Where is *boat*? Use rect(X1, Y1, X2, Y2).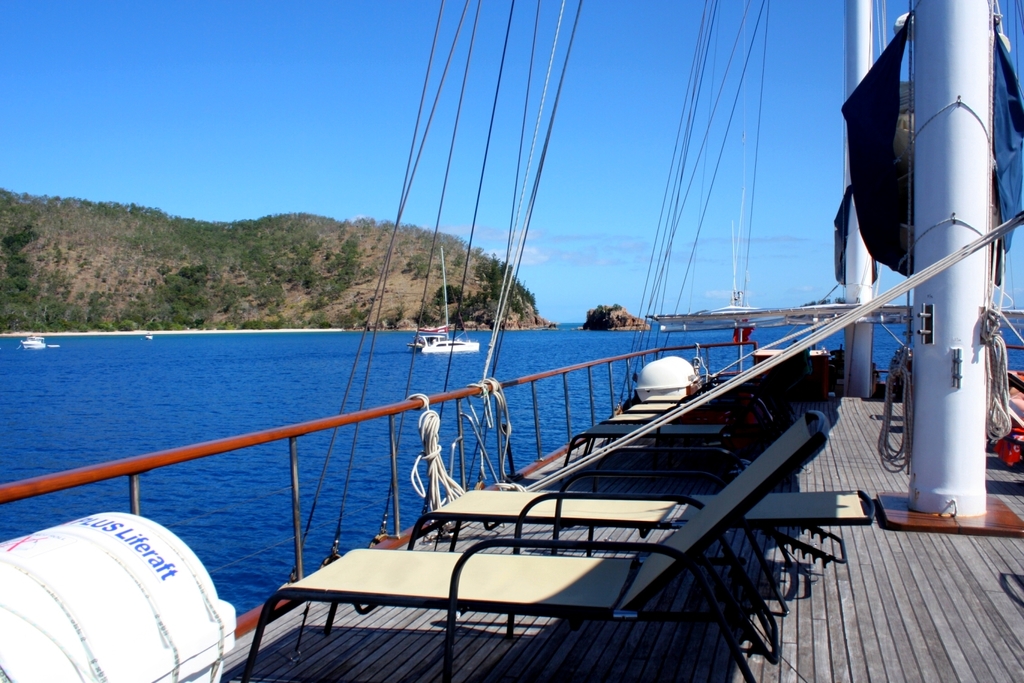
rect(409, 244, 482, 353).
